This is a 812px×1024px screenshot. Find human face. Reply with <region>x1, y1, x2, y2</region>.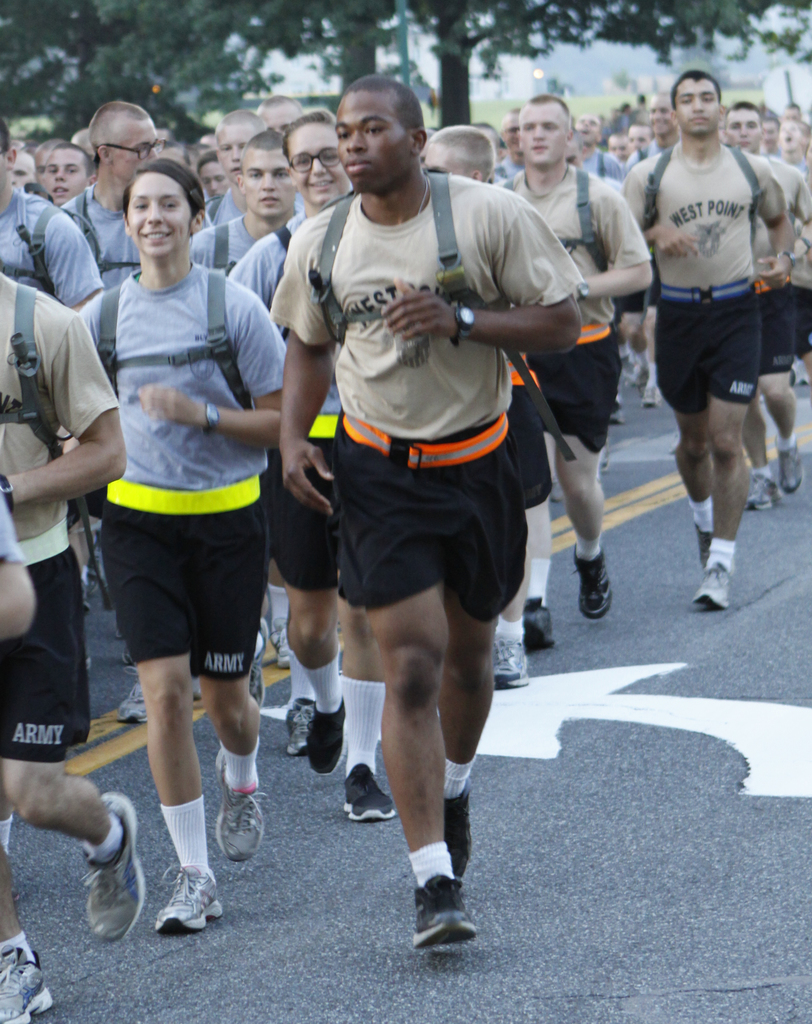
<region>244, 150, 298, 216</region>.
